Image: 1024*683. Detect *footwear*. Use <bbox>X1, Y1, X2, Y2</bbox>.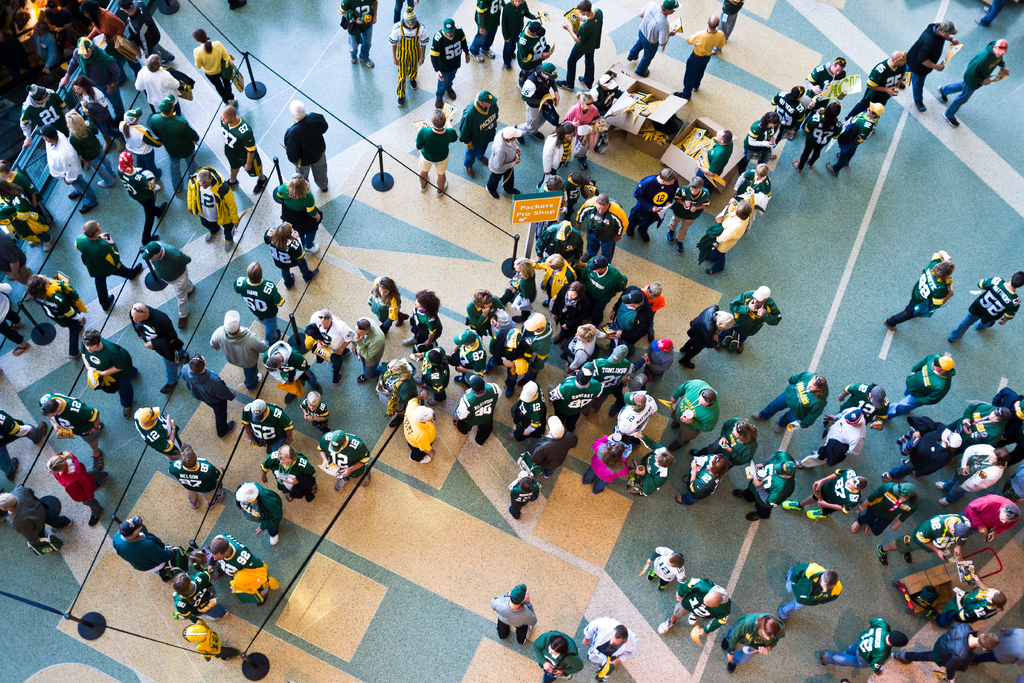
<bbox>396, 313, 410, 325</bbox>.
